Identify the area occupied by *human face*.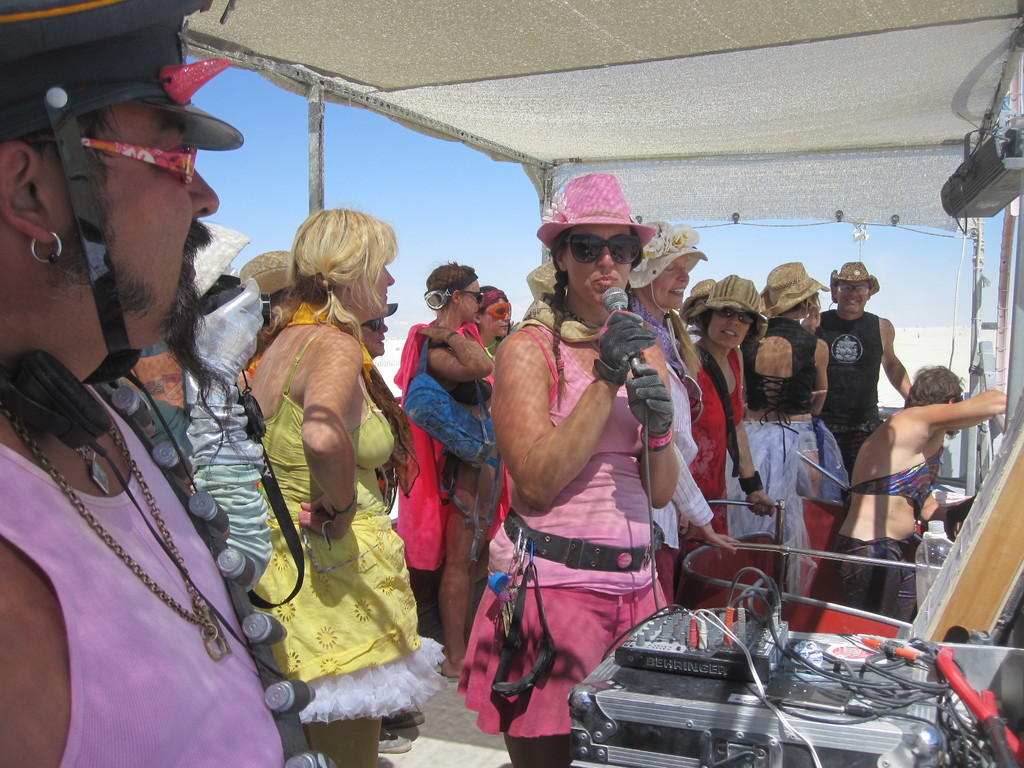
Area: box=[265, 292, 303, 316].
